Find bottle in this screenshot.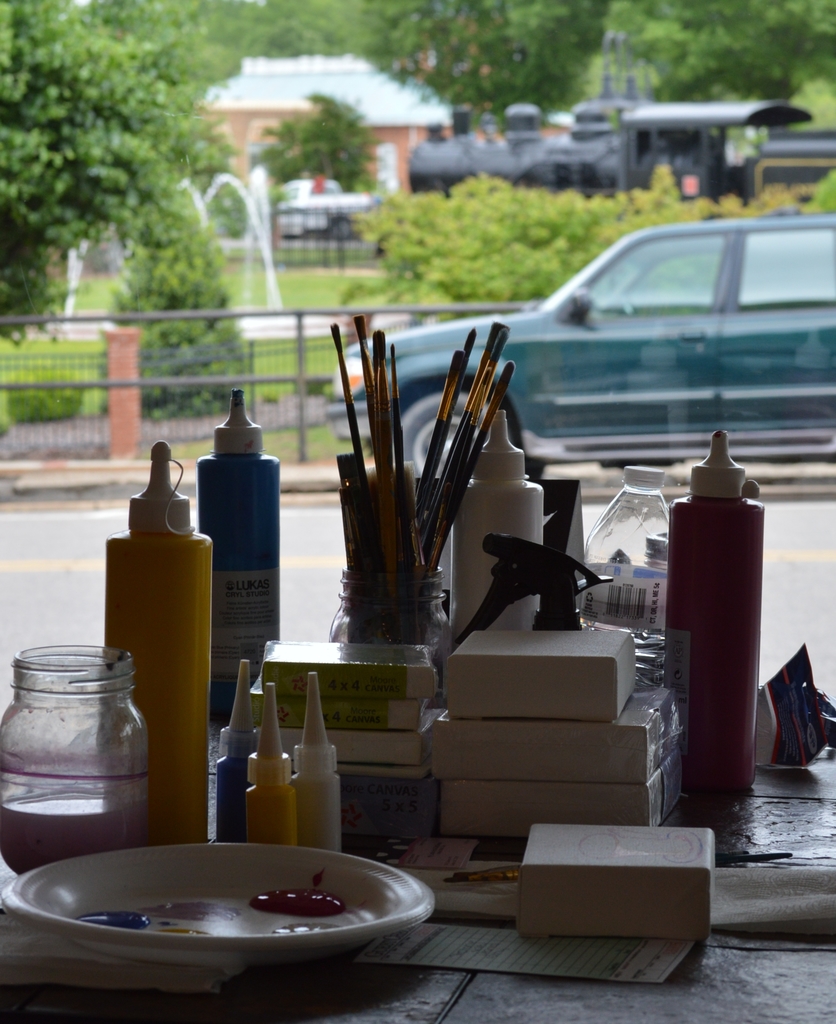
The bounding box for bottle is detection(202, 646, 264, 858).
